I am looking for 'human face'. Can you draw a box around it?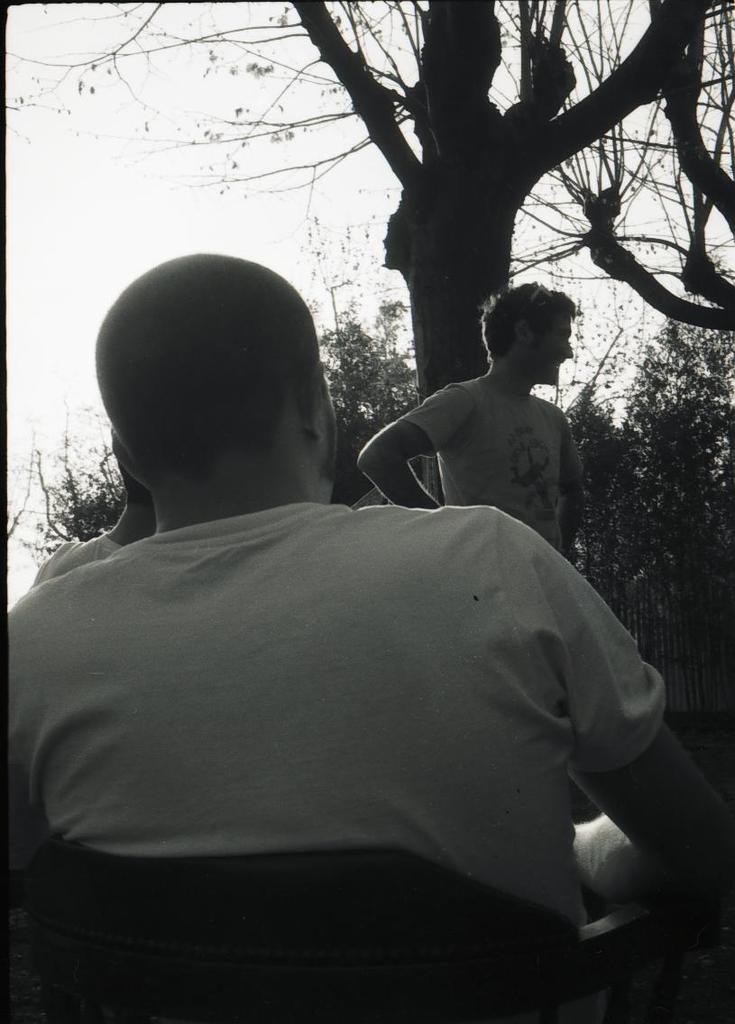
Sure, the bounding box is {"left": 519, "top": 313, "right": 577, "bottom": 388}.
